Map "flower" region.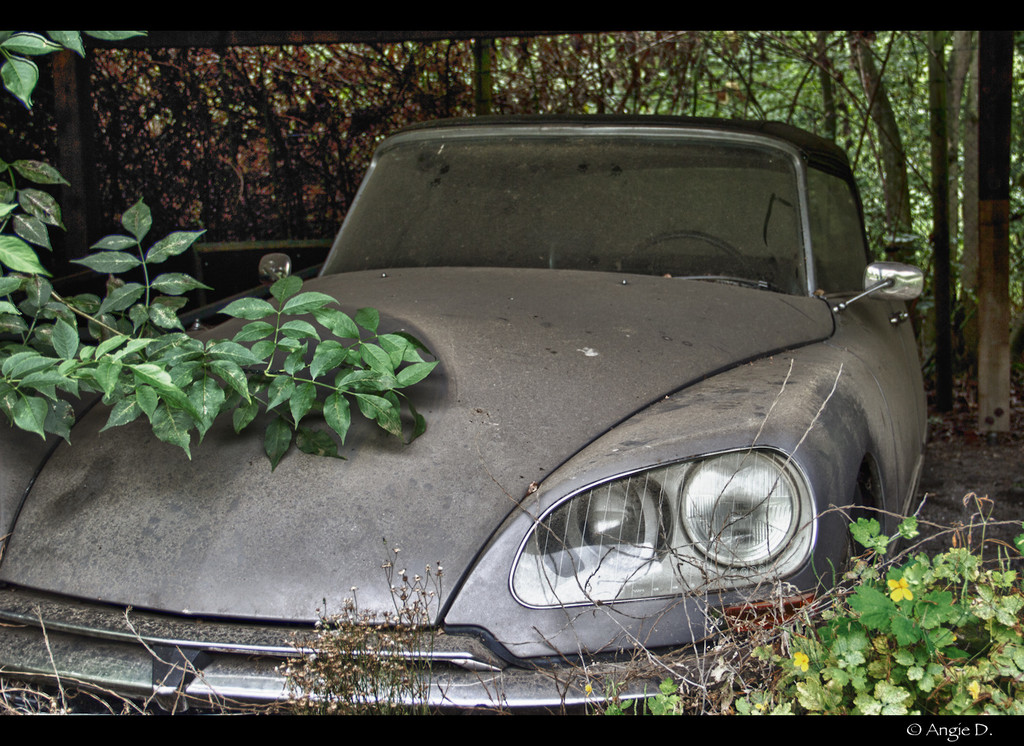
Mapped to (left=792, top=648, right=809, bottom=672).
